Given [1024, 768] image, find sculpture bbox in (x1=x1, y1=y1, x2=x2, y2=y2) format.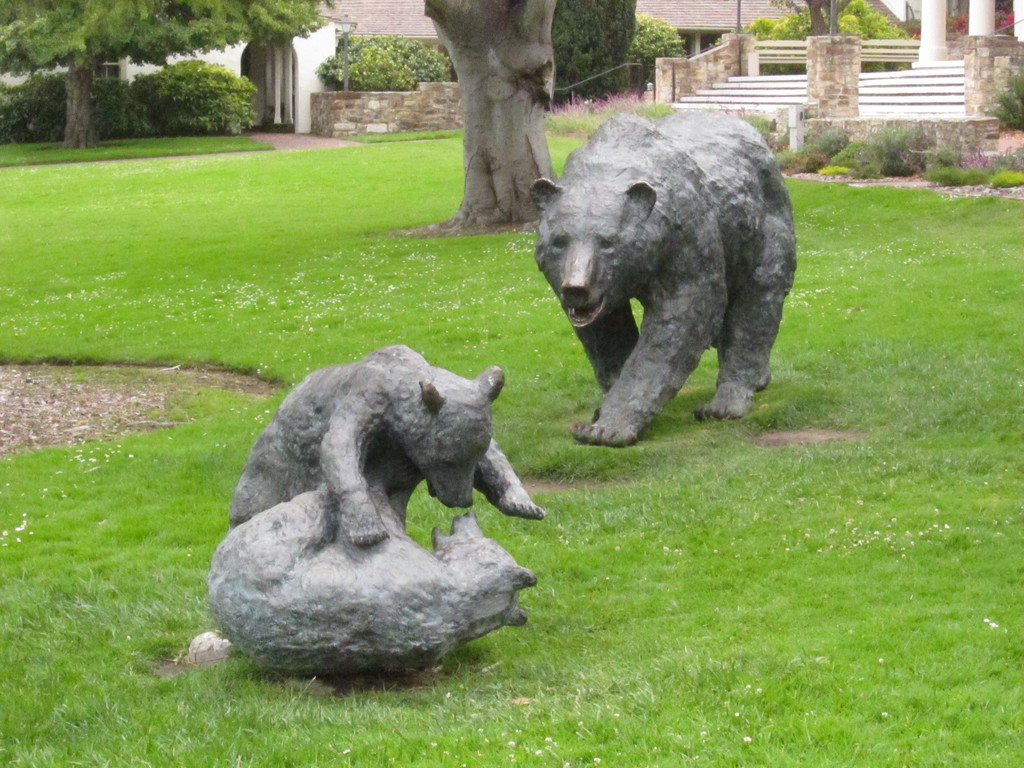
(x1=537, y1=99, x2=810, y2=452).
